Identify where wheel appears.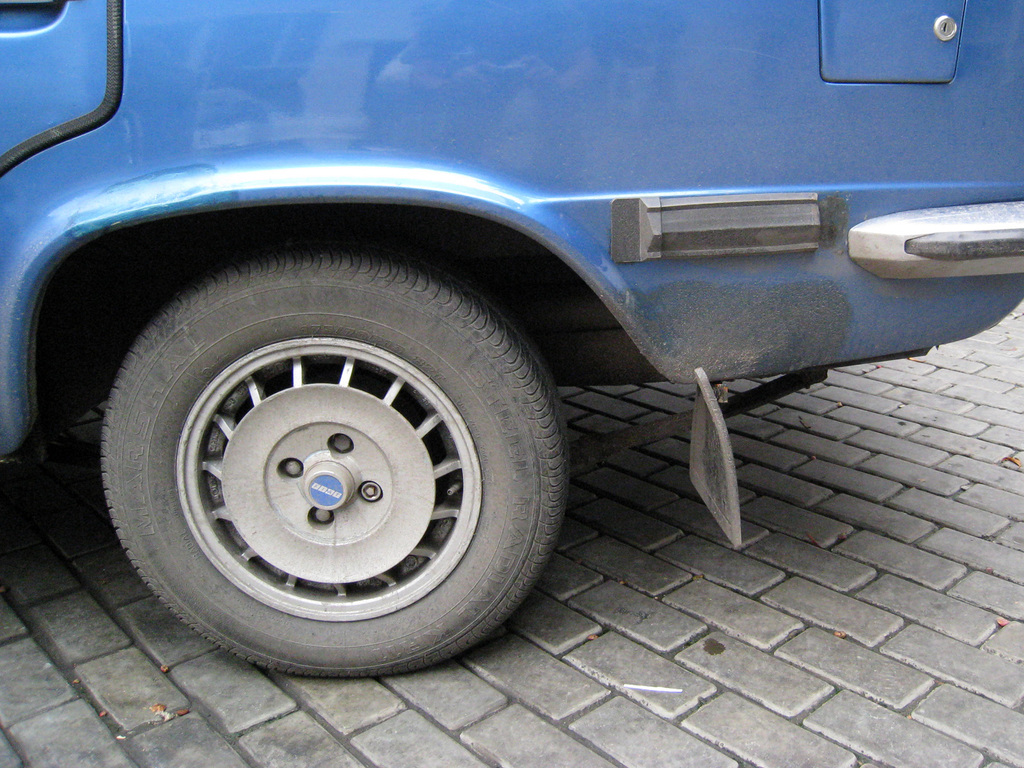
Appears at BBox(99, 234, 570, 676).
